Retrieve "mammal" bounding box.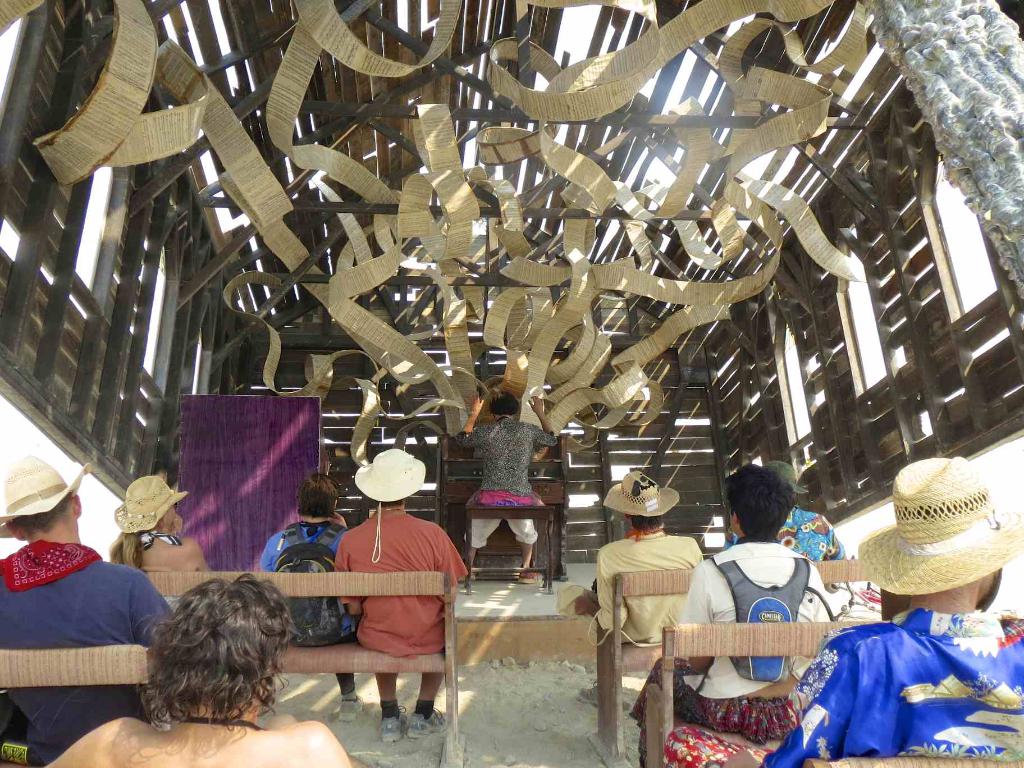
Bounding box: (447,395,566,595).
